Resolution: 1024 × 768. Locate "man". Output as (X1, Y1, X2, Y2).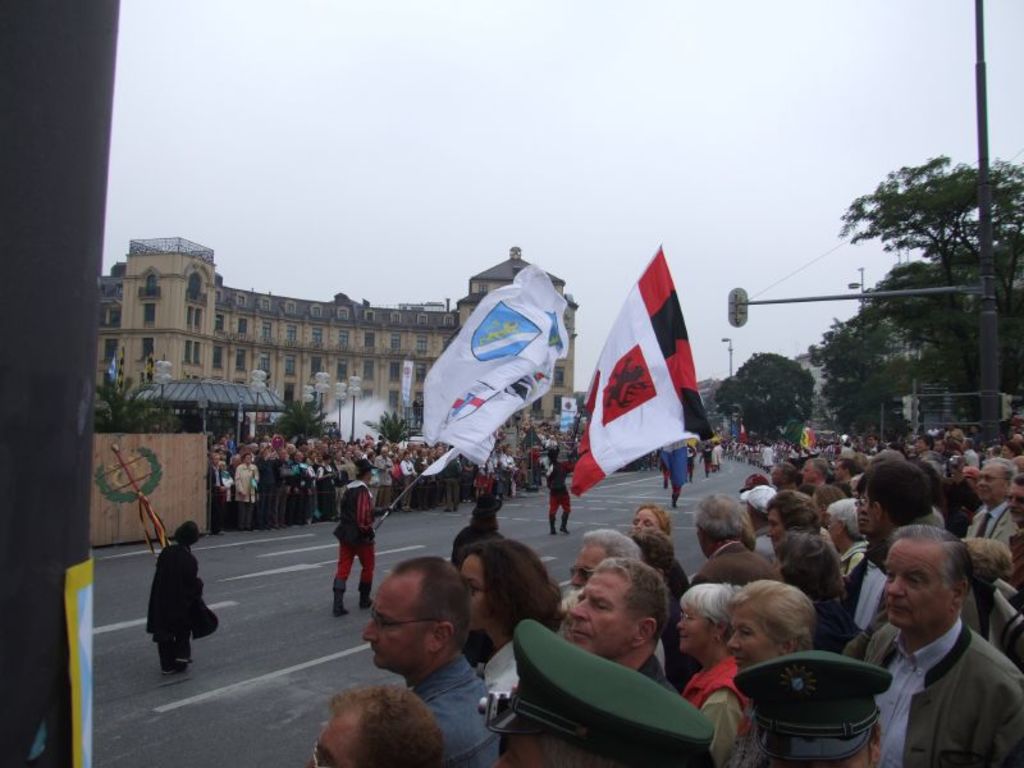
(333, 452, 397, 613).
